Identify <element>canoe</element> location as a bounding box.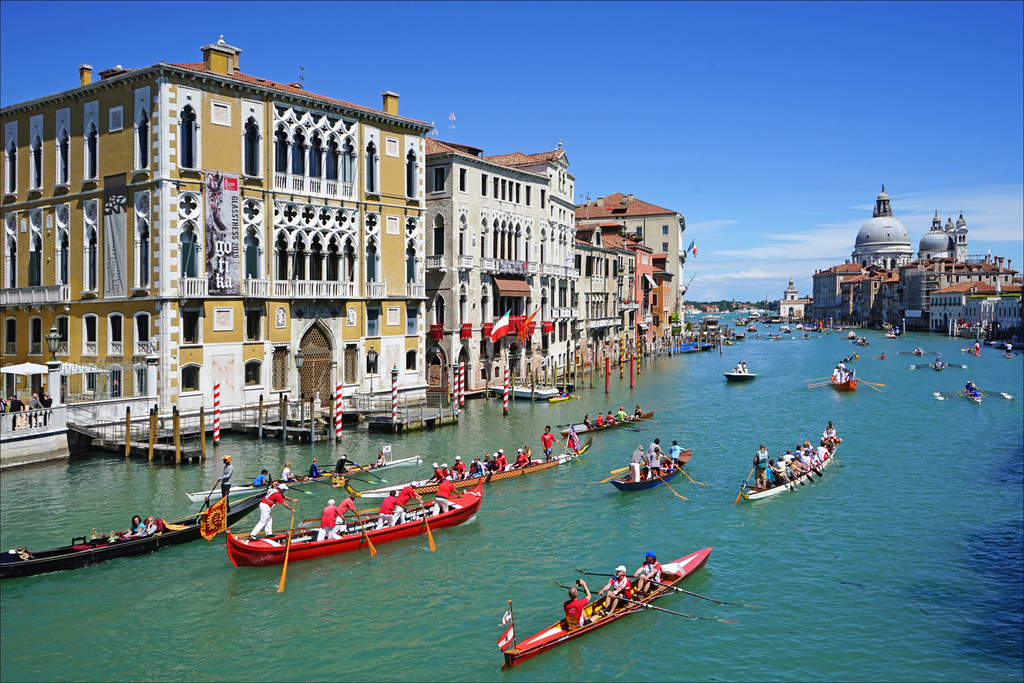
[left=746, top=439, right=842, bottom=500].
